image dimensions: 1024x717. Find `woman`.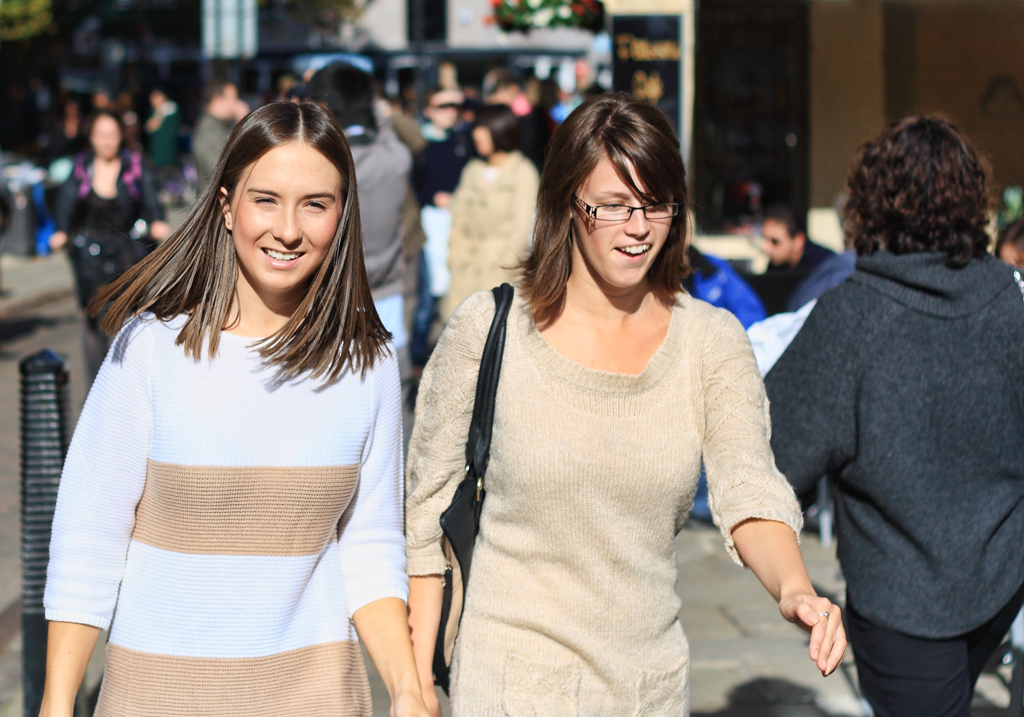
(left=49, top=108, right=170, bottom=393).
